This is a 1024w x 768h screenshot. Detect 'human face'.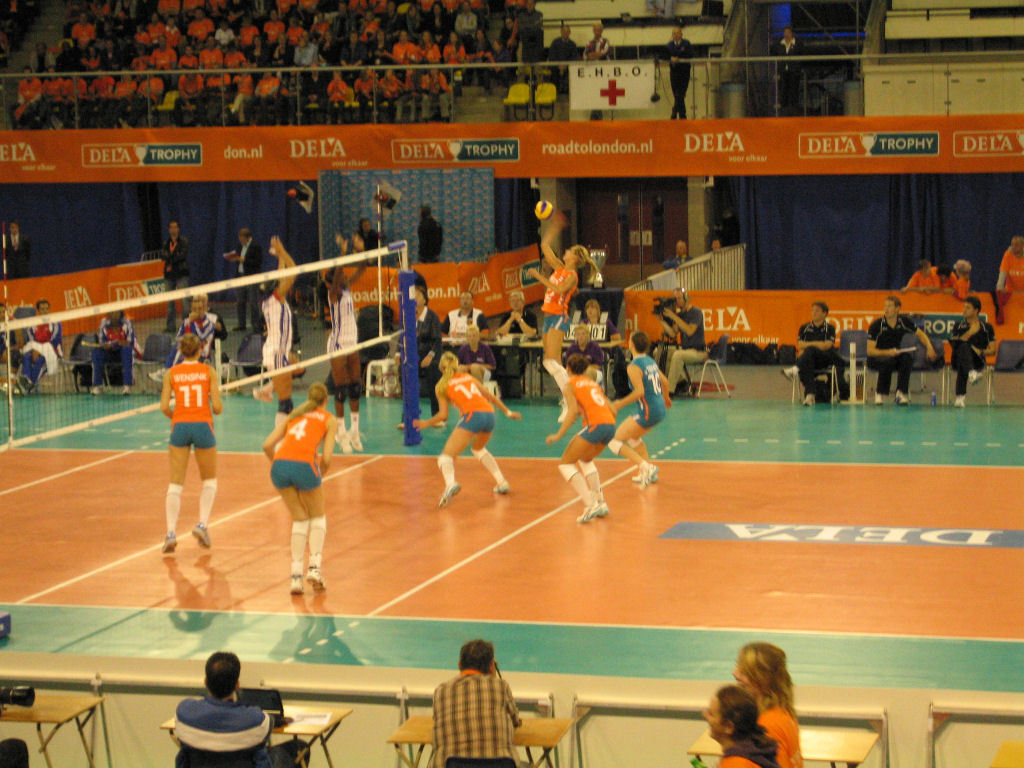
x1=457, y1=289, x2=472, y2=308.
